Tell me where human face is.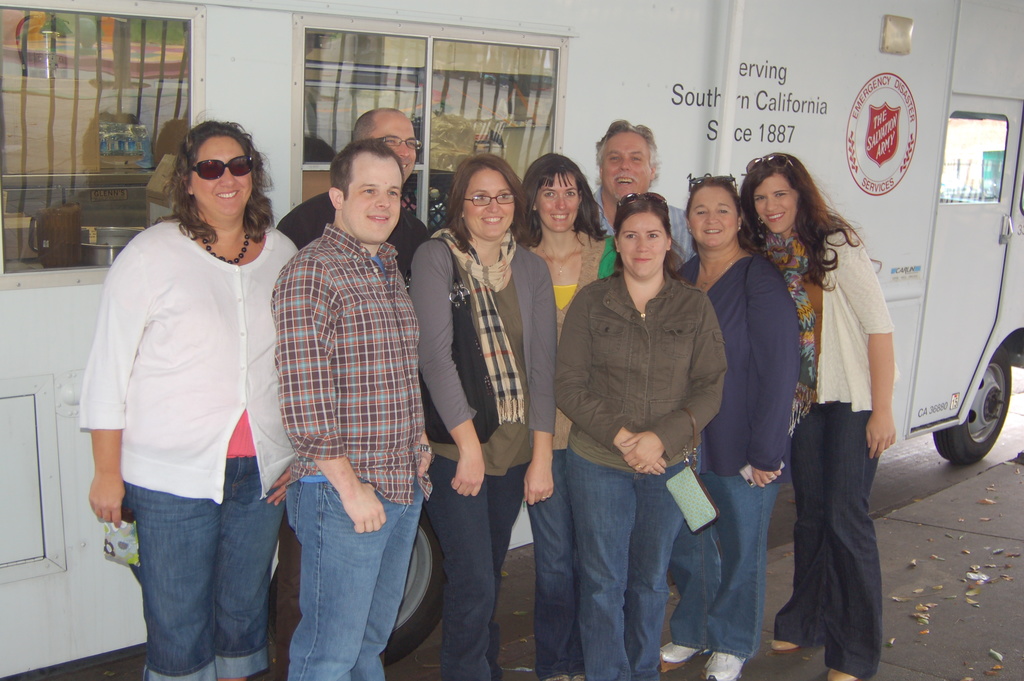
human face is at crop(195, 133, 256, 213).
